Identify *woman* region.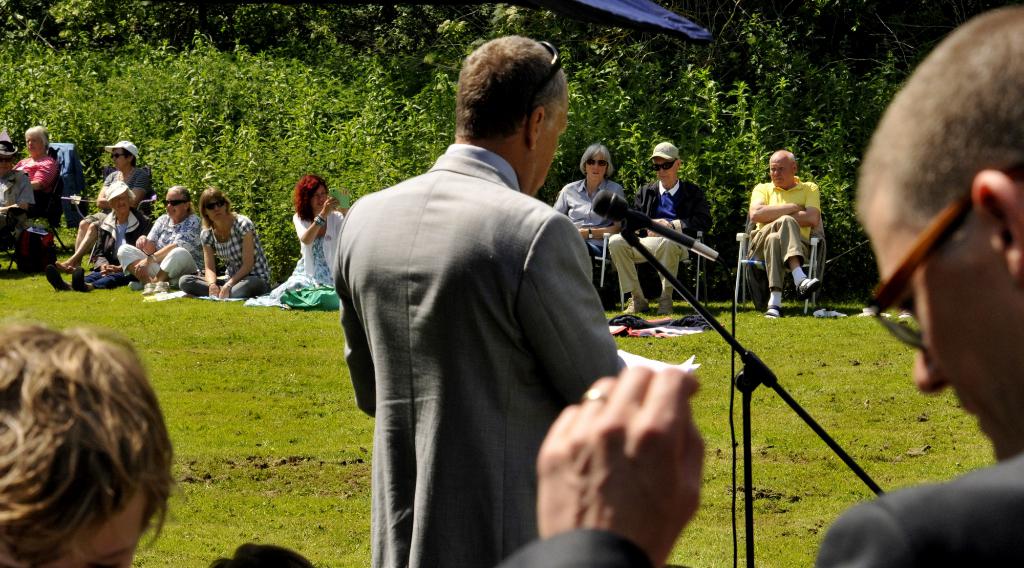
Region: <bbox>255, 175, 348, 310</bbox>.
